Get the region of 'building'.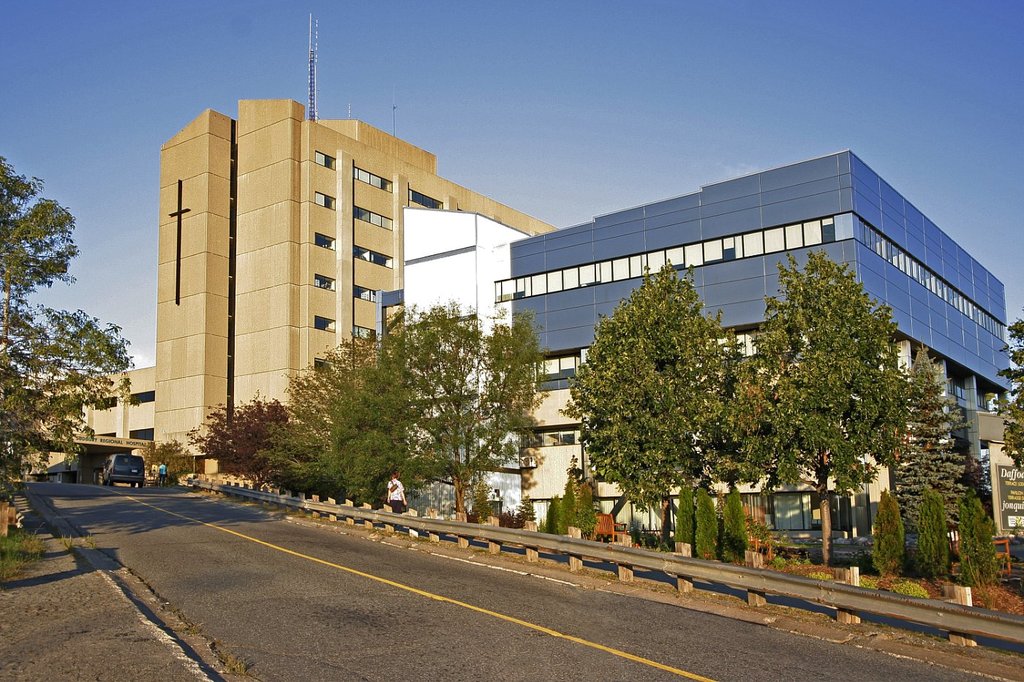
<box>373,149,1023,548</box>.
